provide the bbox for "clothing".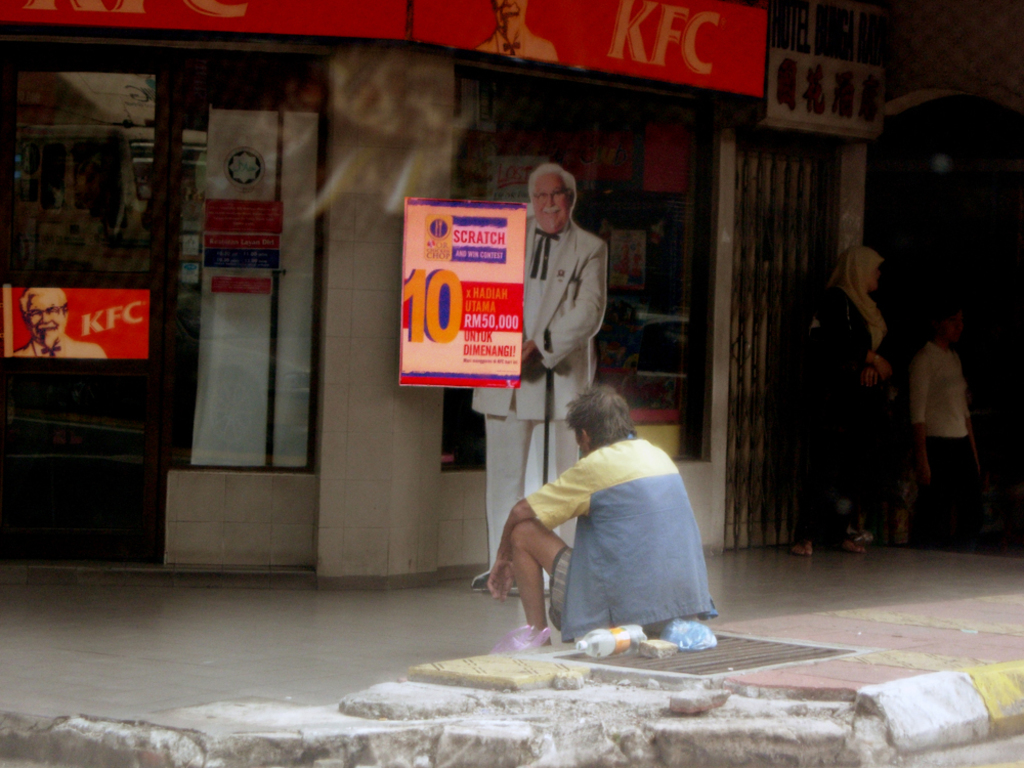
box=[909, 342, 975, 529].
